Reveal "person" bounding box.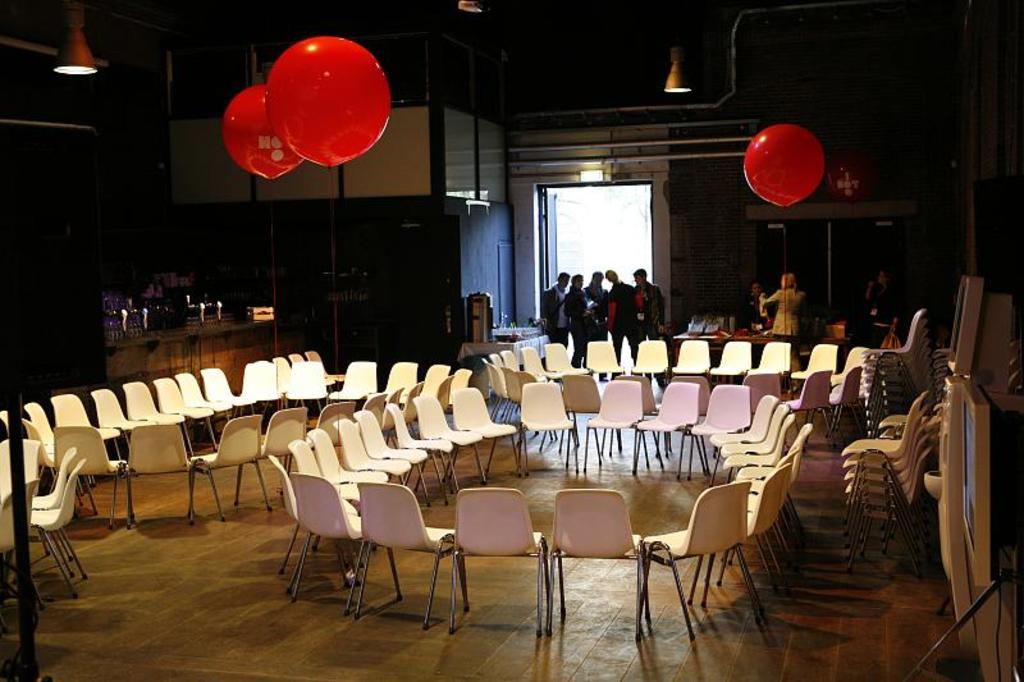
Revealed: detection(608, 273, 634, 376).
